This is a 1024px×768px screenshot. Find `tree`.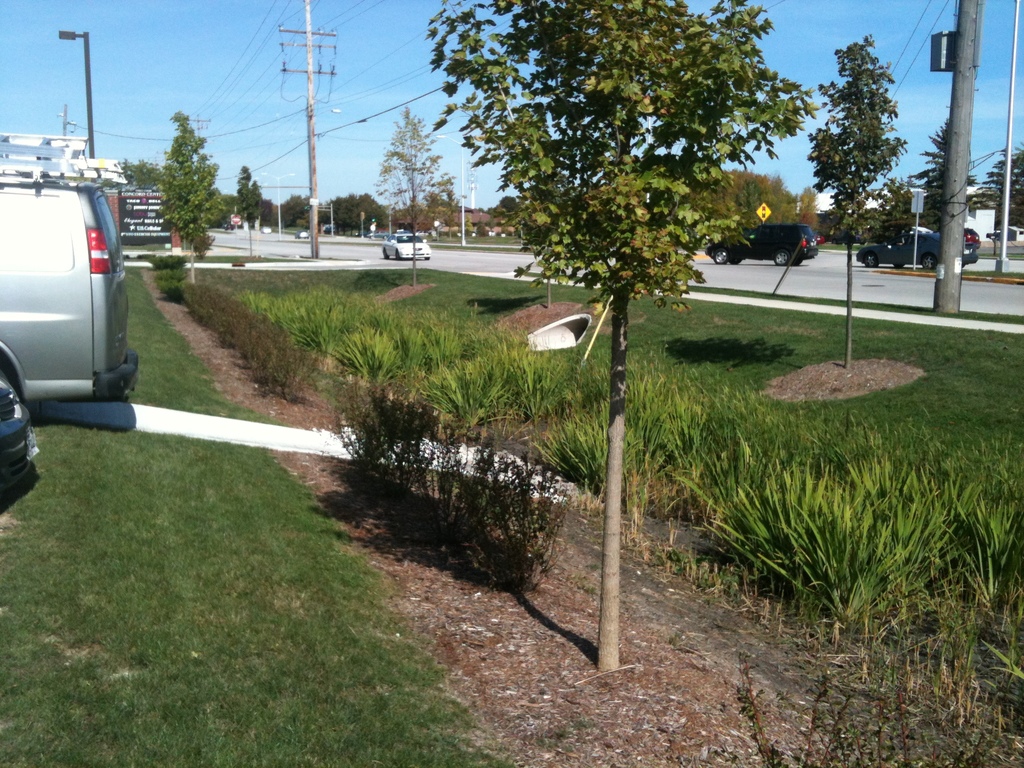
Bounding box: <region>158, 108, 227, 285</region>.
